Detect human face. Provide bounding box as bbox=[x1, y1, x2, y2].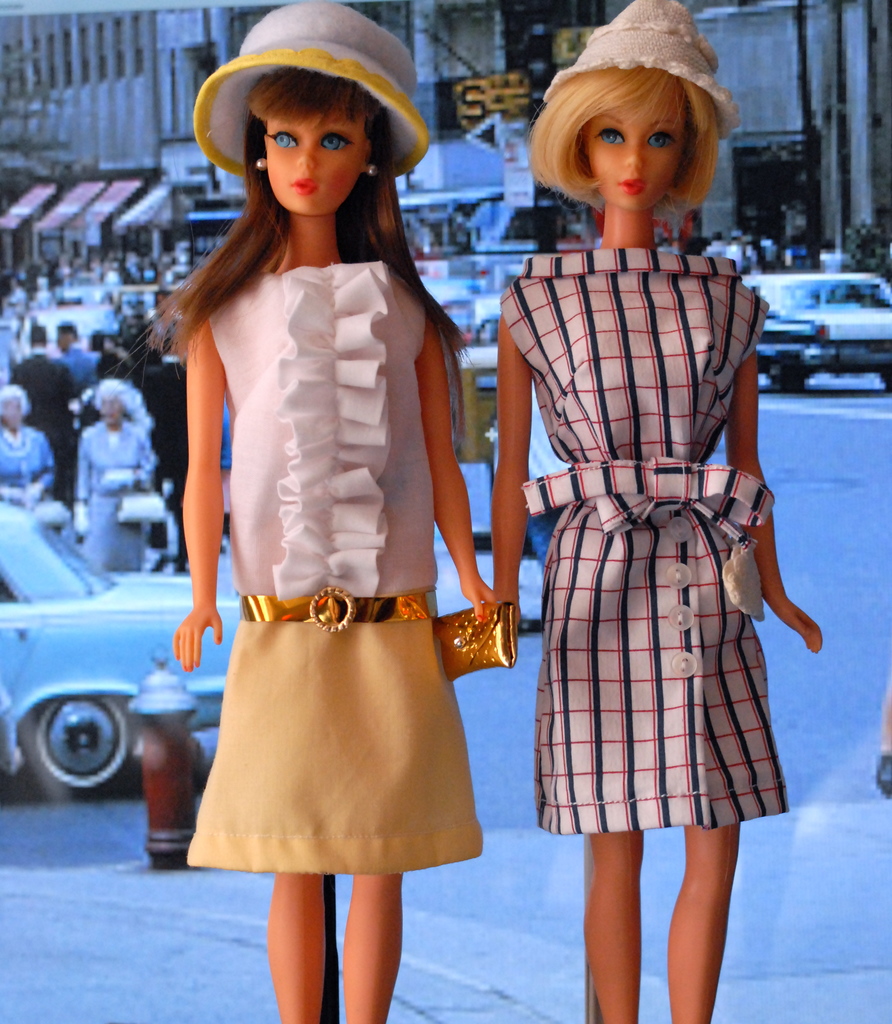
bbox=[592, 99, 681, 214].
